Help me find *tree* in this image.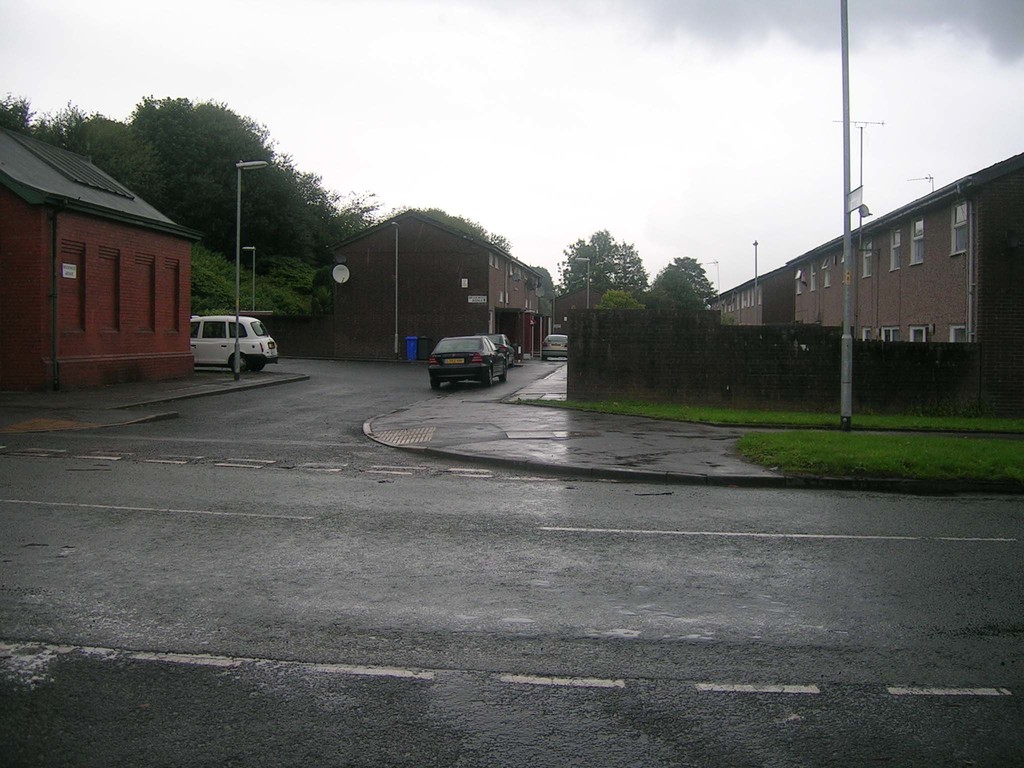
Found it: <box>547,228,650,331</box>.
